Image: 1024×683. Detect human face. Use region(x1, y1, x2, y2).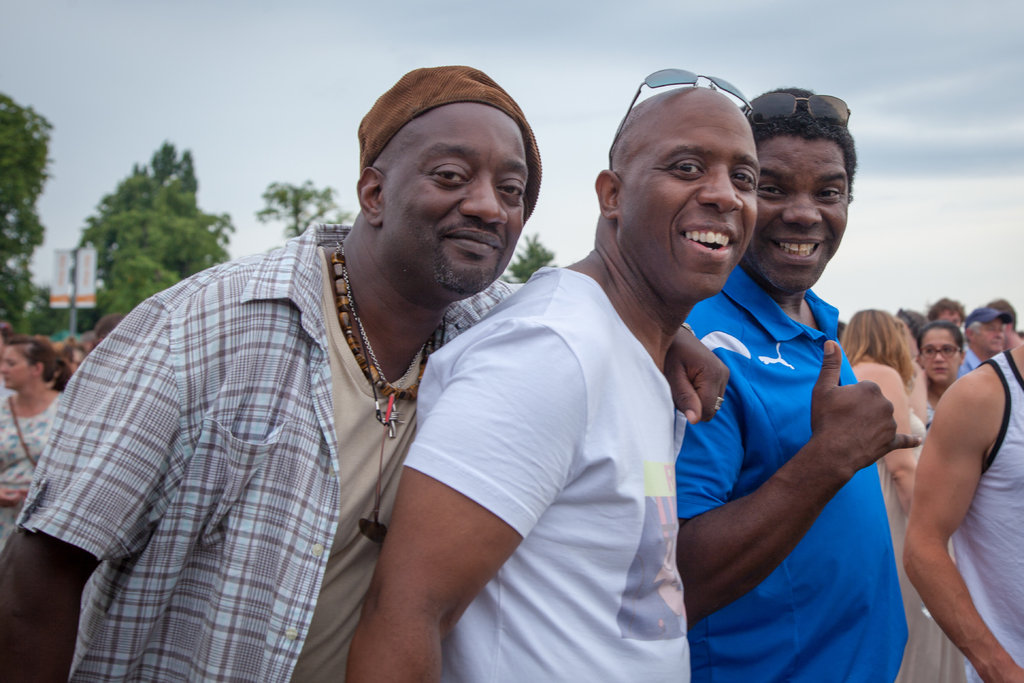
region(747, 133, 848, 293).
